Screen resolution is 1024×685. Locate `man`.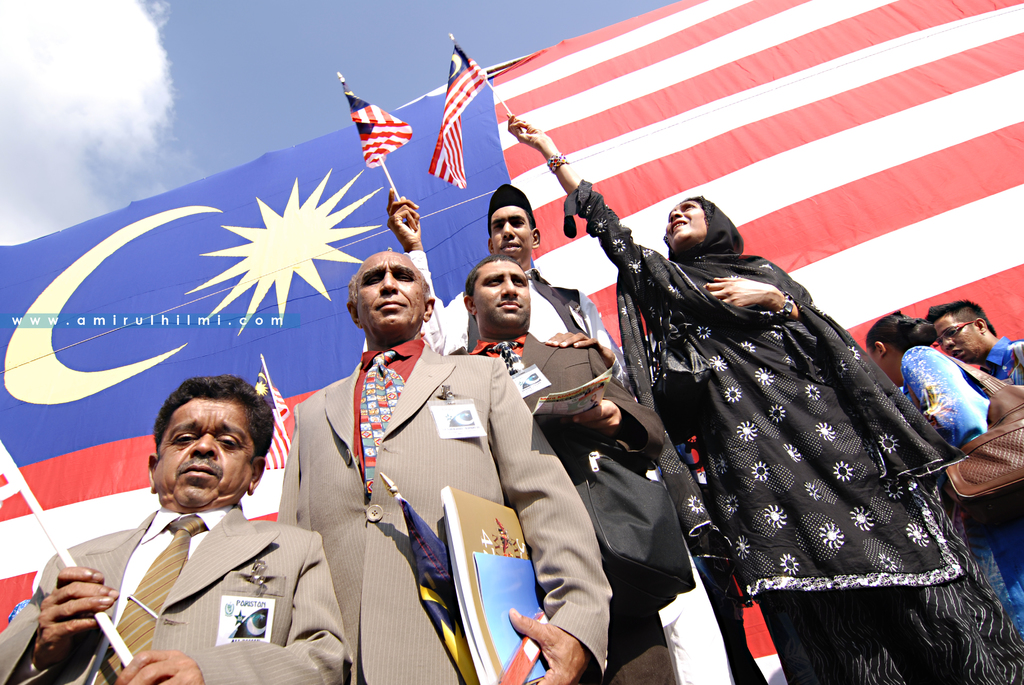
x1=447, y1=255, x2=677, y2=684.
